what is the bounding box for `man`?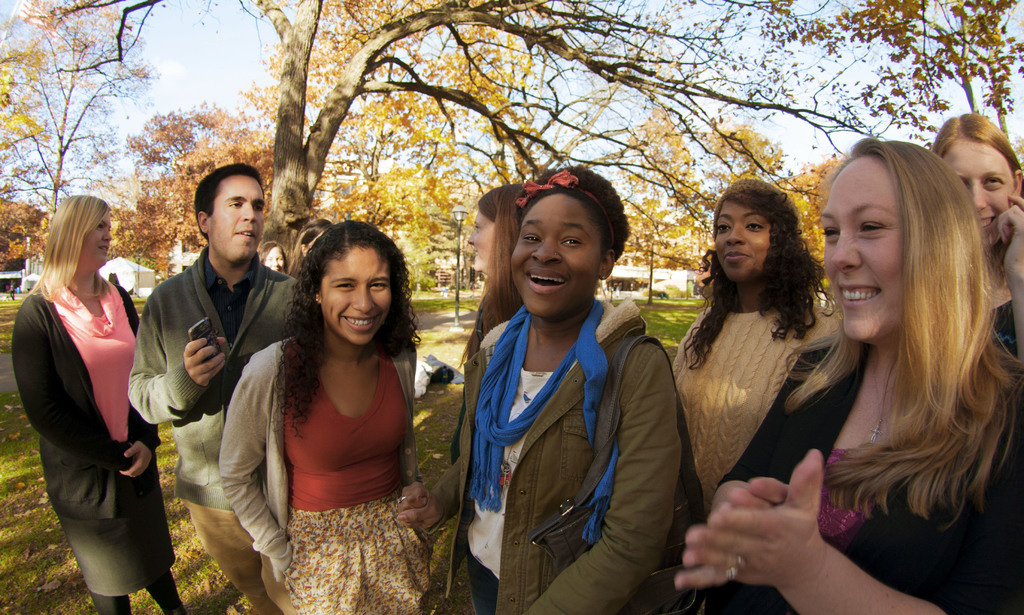
crop(109, 172, 283, 558).
